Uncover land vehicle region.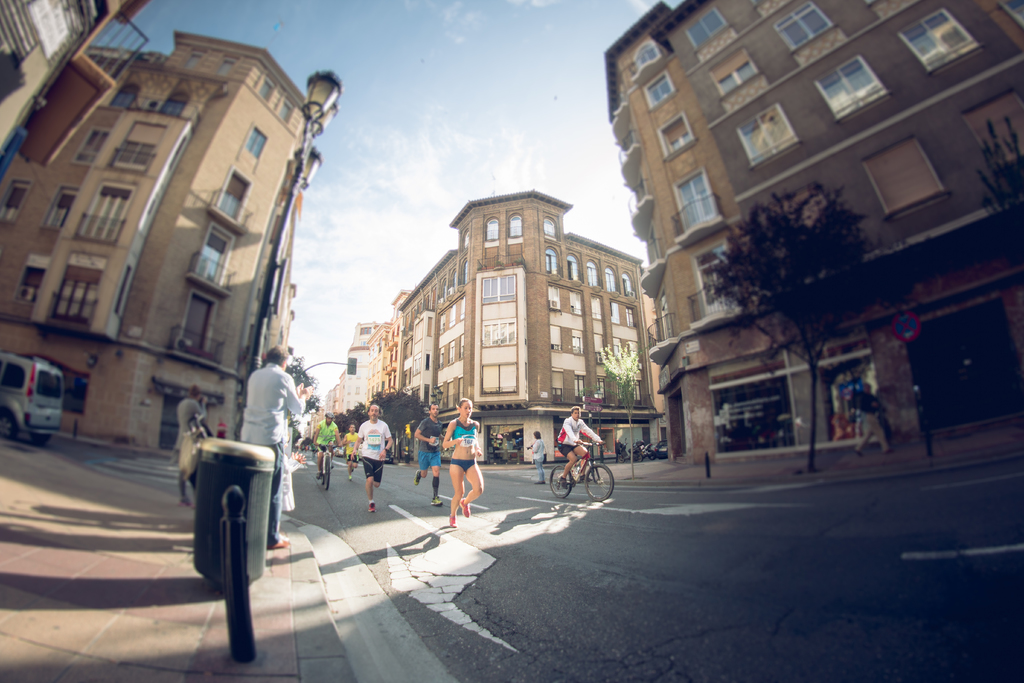
Uncovered: l=311, t=444, r=344, b=488.
